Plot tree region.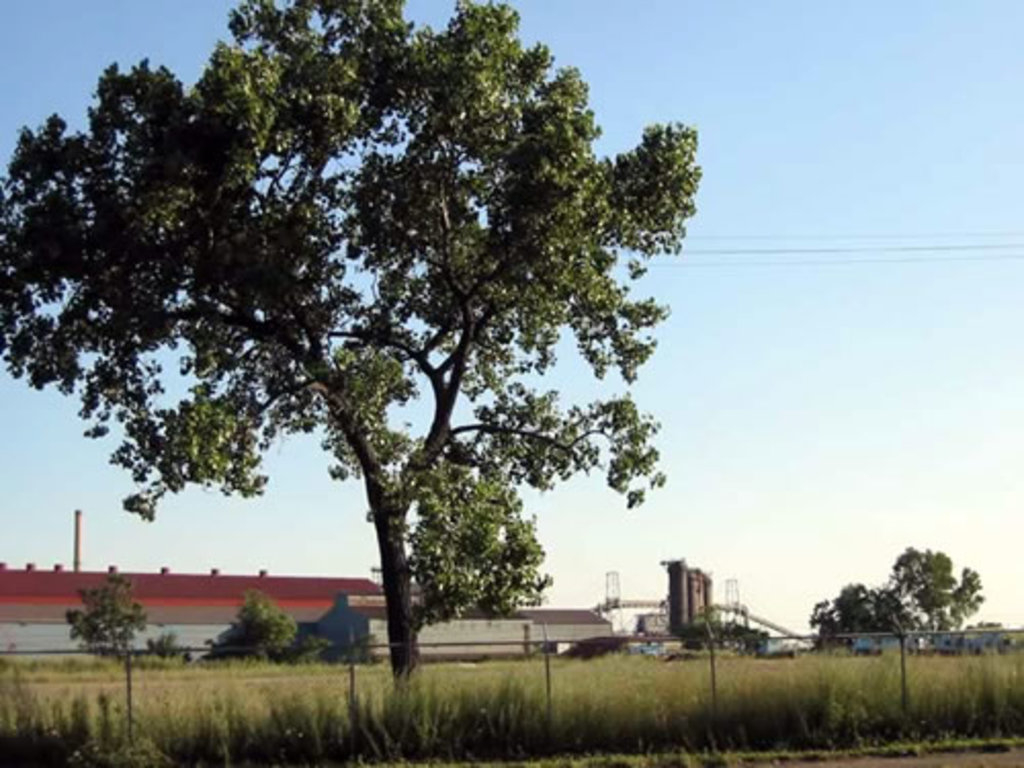
Plotted at bbox=[907, 549, 991, 623].
